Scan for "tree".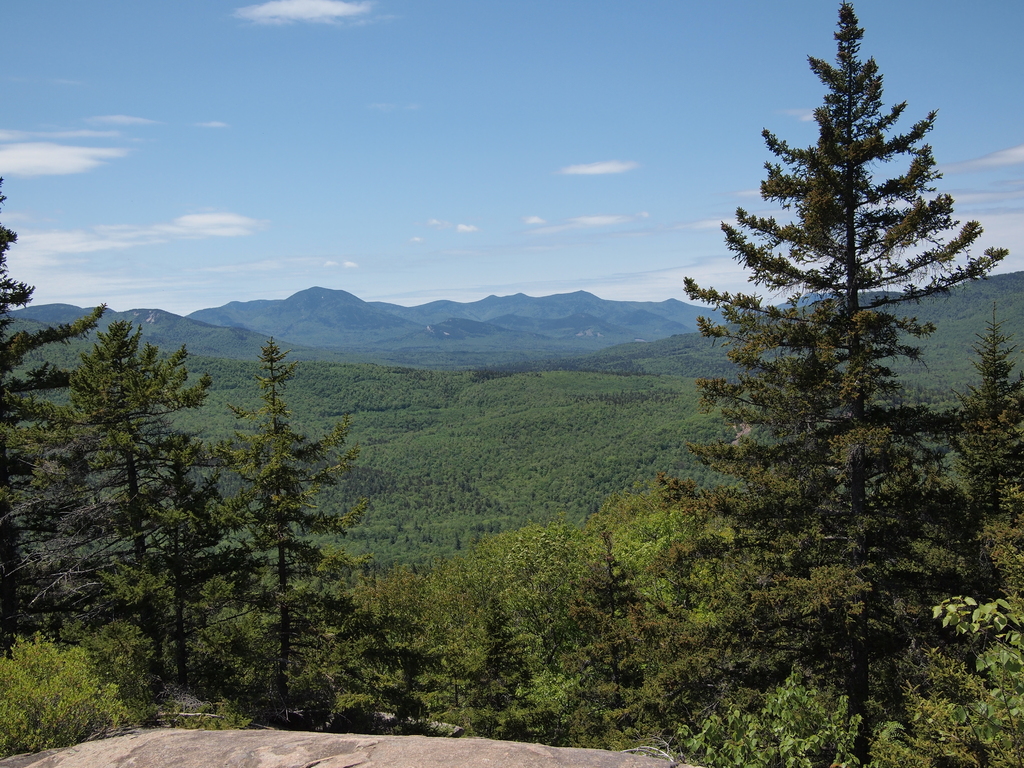
Scan result: left=0, top=171, right=115, bottom=646.
